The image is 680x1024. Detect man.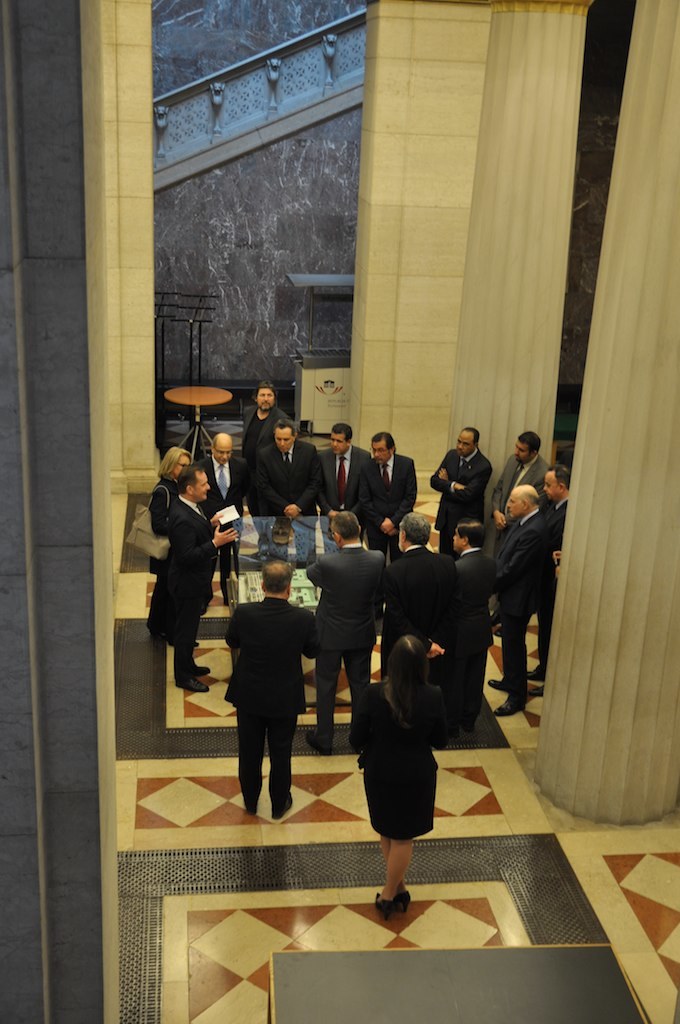
Detection: 306/508/383/757.
